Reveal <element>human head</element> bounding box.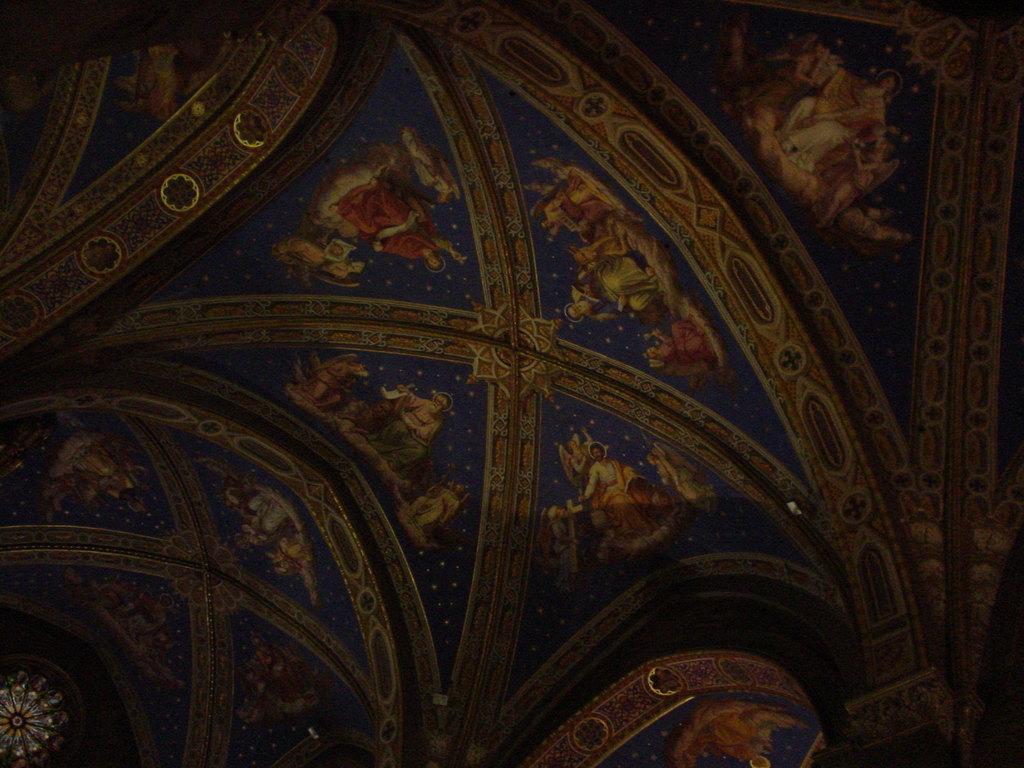
Revealed: box=[553, 507, 570, 518].
